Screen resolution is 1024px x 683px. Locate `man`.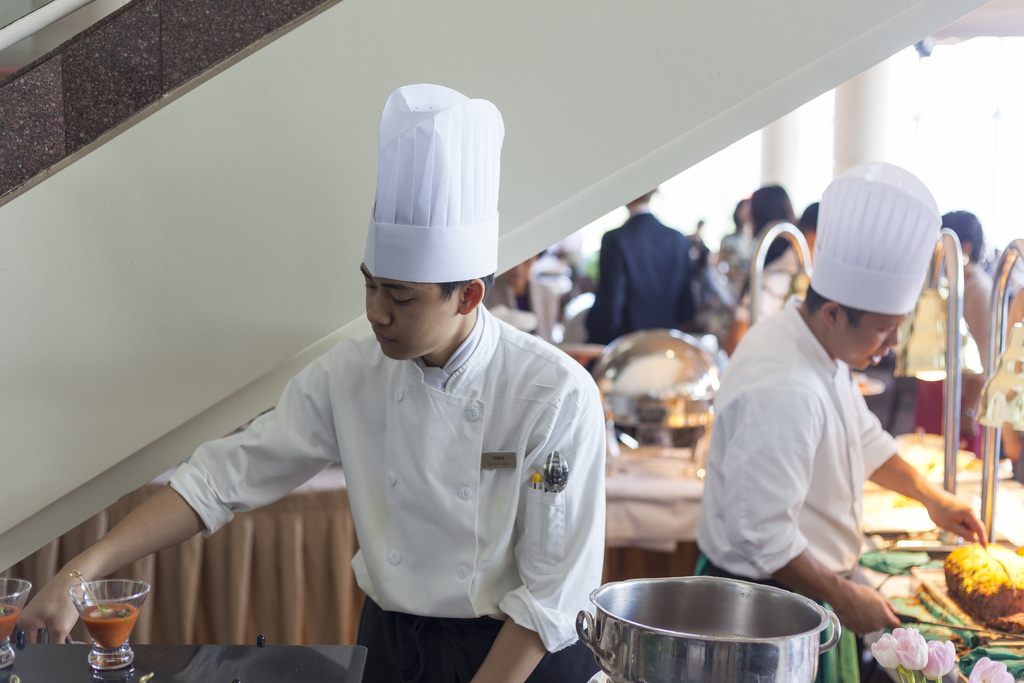
{"x1": 583, "y1": 193, "x2": 700, "y2": 369}.
